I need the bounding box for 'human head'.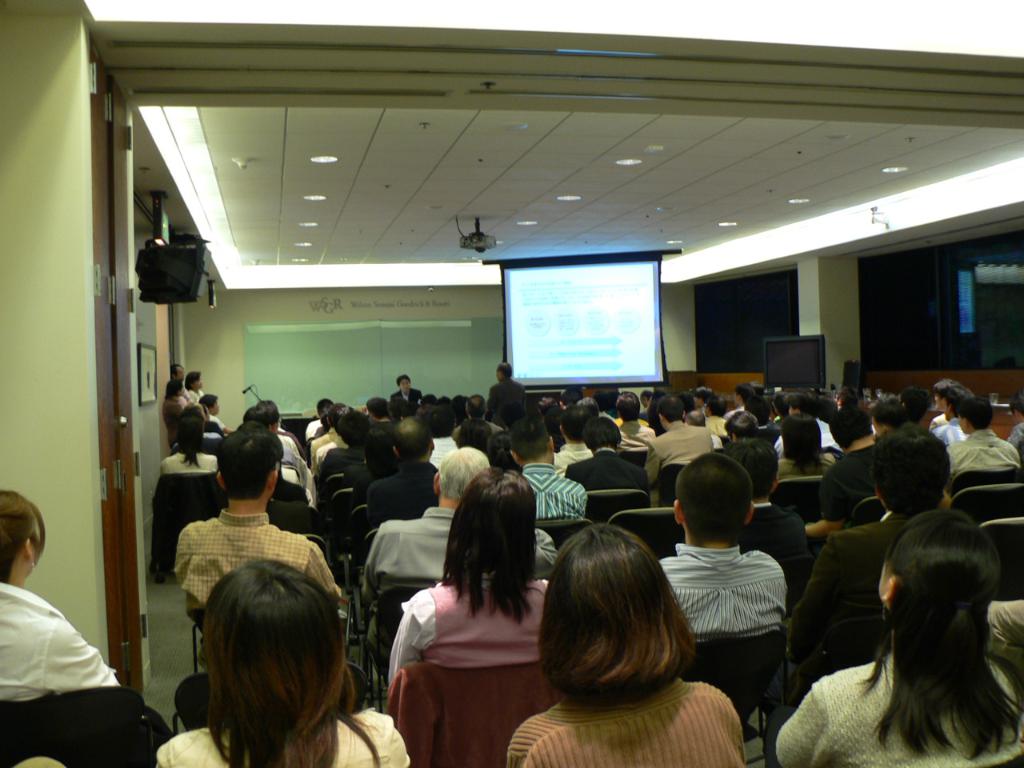
Here it is: Rect(903, 386, 929, 422).
